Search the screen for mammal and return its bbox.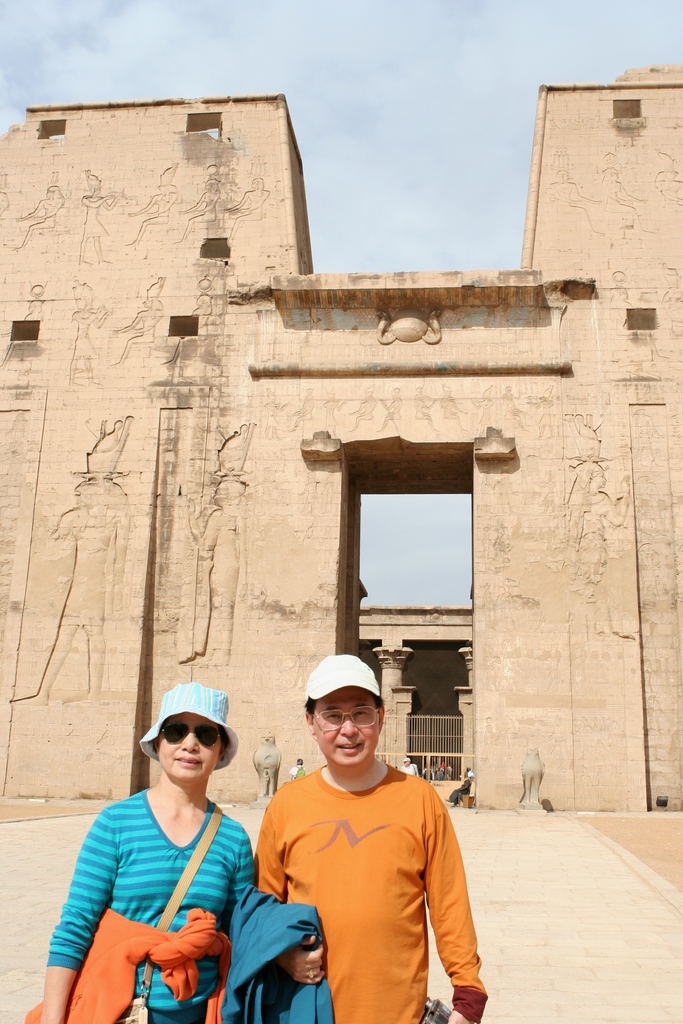
Found: bbox=[26, 676, 258, 1023].
